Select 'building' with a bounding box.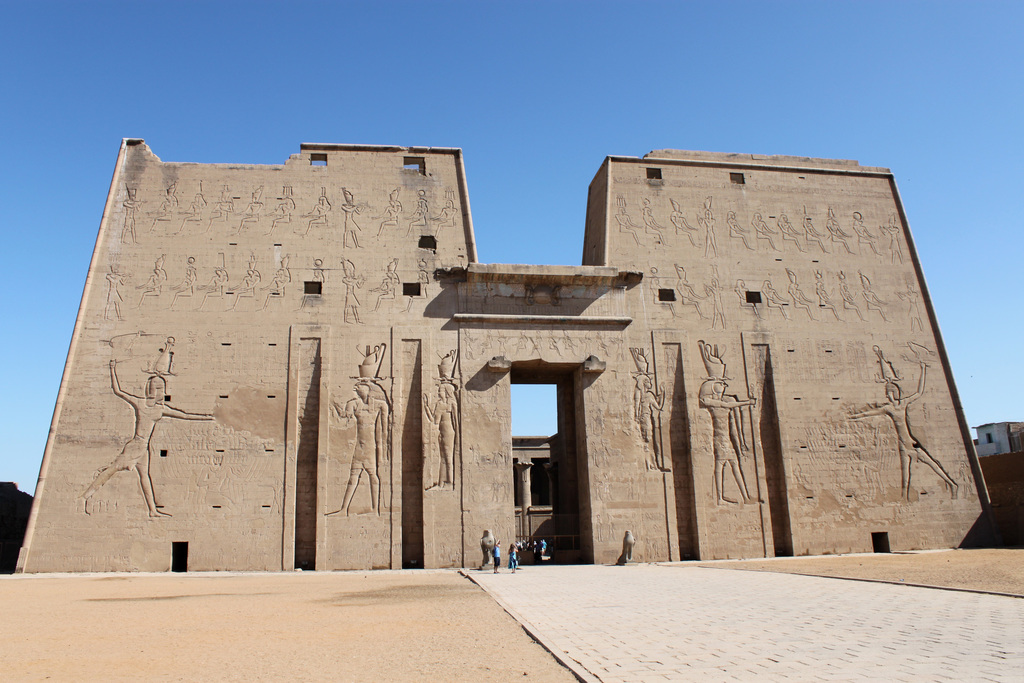
crop(10, 147, 1022, 573).
